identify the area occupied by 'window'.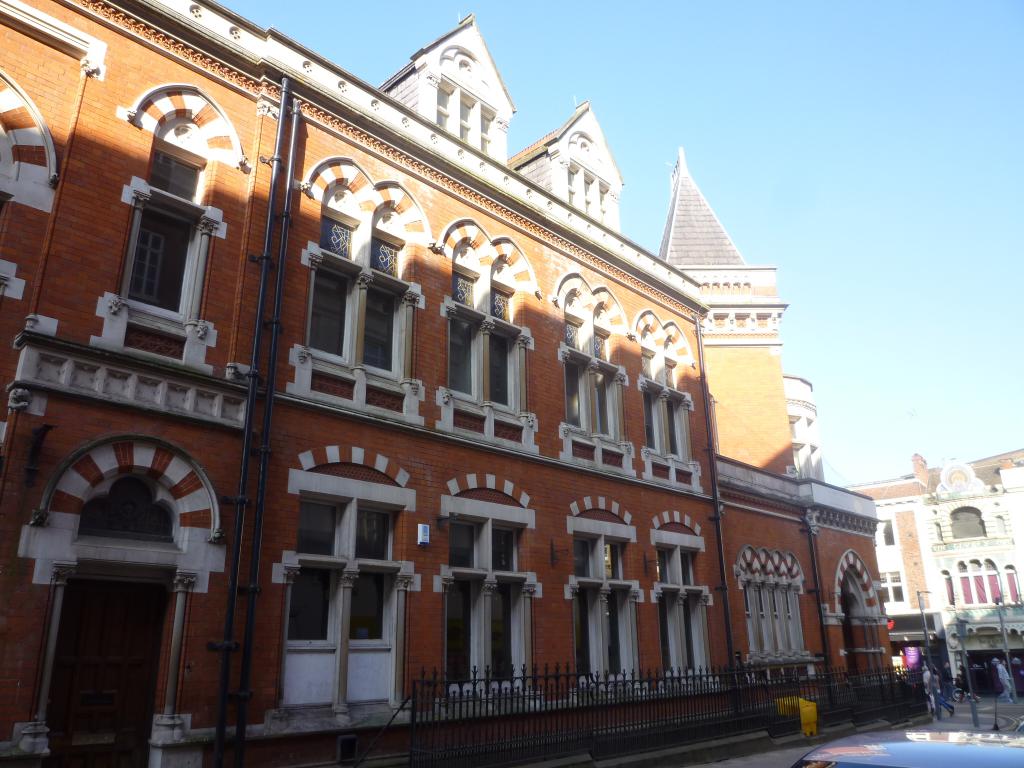
Area: (x1=370, y1=238, x2=404, y2=279).
